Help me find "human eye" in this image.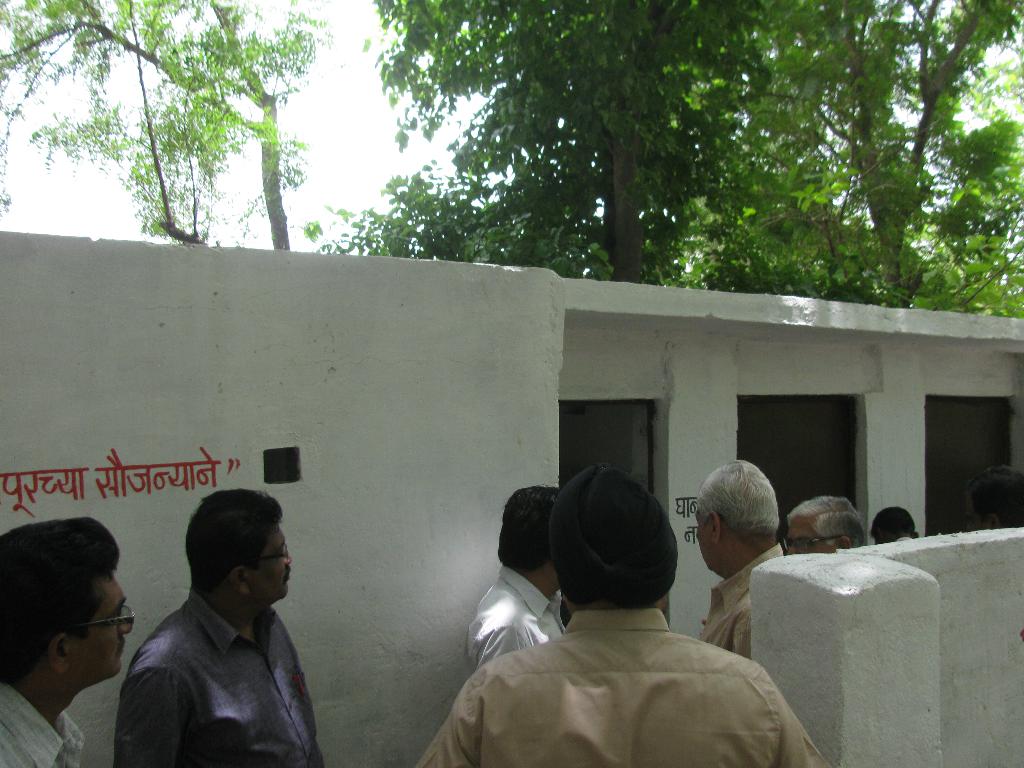
Found it: BBox(797, 539, 808, 548).
